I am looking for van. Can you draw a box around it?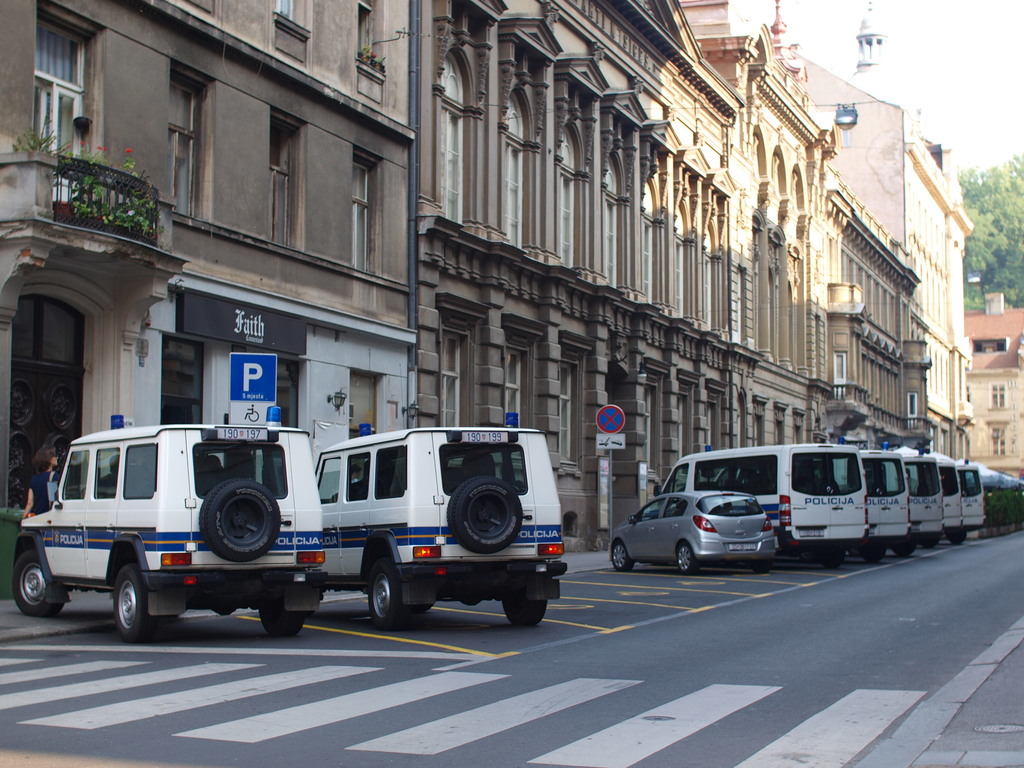
Sure, the bounding box is 882/442/948/558.
